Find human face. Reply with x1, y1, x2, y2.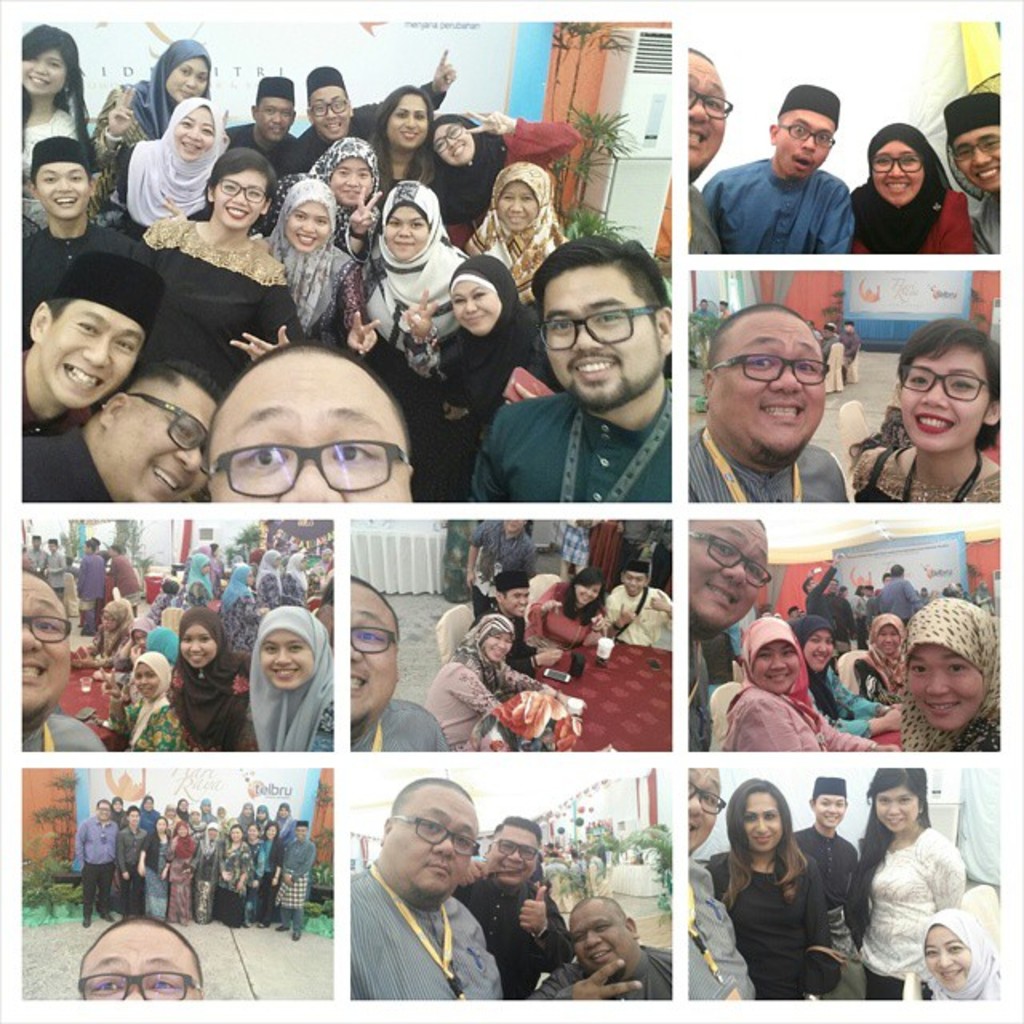
621, 573, 643, 598.
